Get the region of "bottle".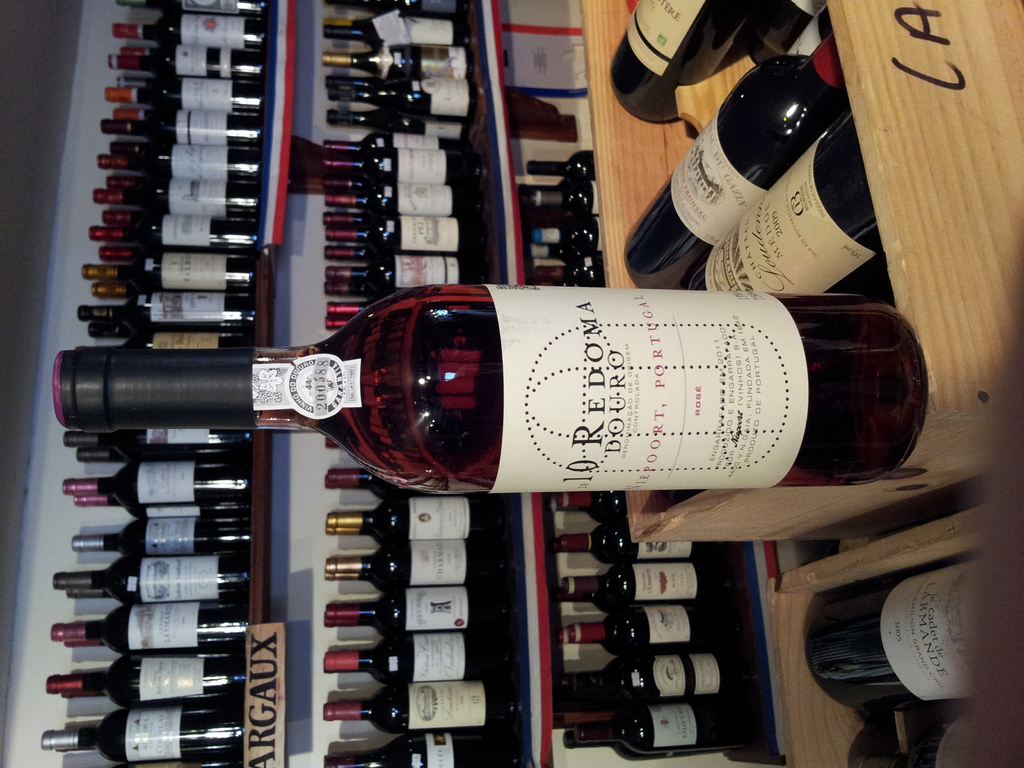
(x1=95, y1=177, x2=266, y2=218).
